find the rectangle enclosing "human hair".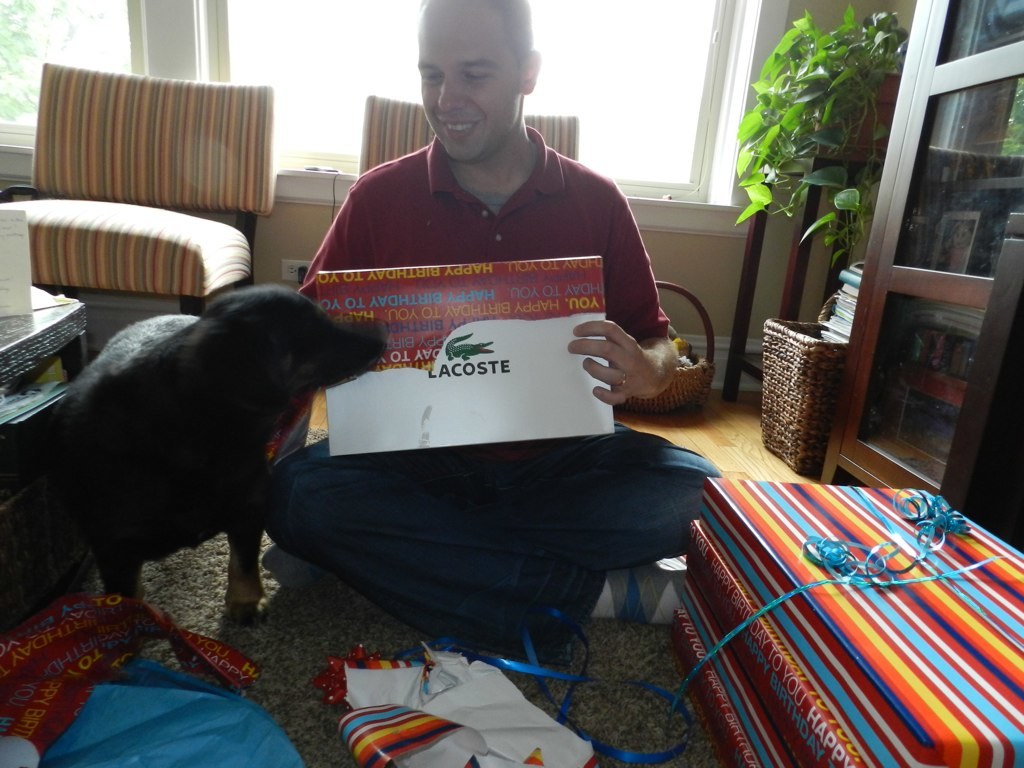
410/12/540/117.
